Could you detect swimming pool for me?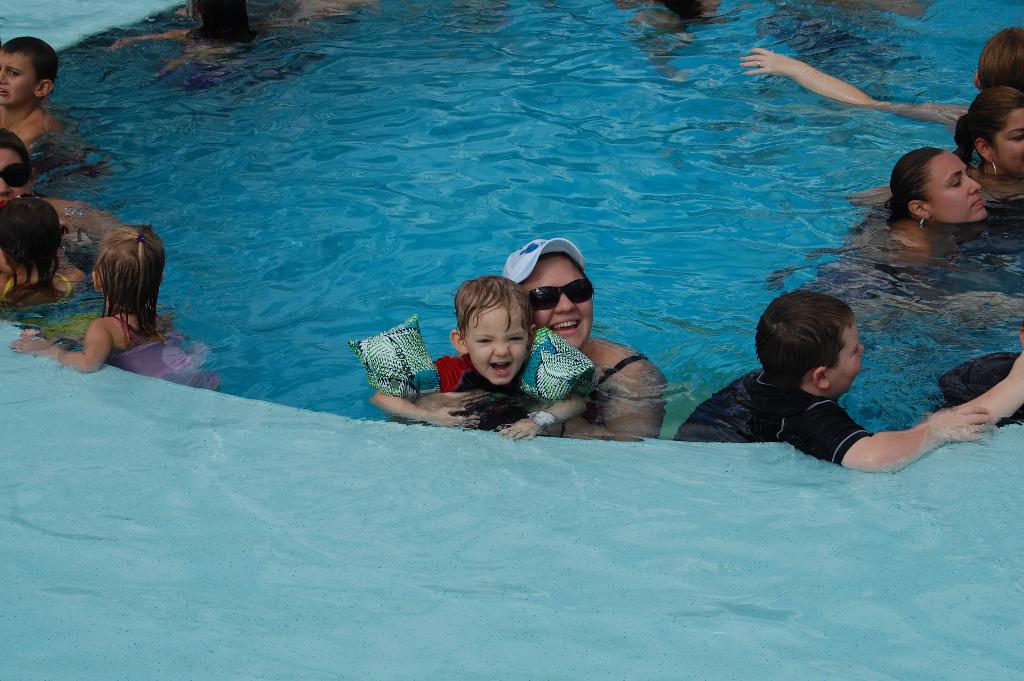
Detection result: bbox(10, 0, 1023, 633).
